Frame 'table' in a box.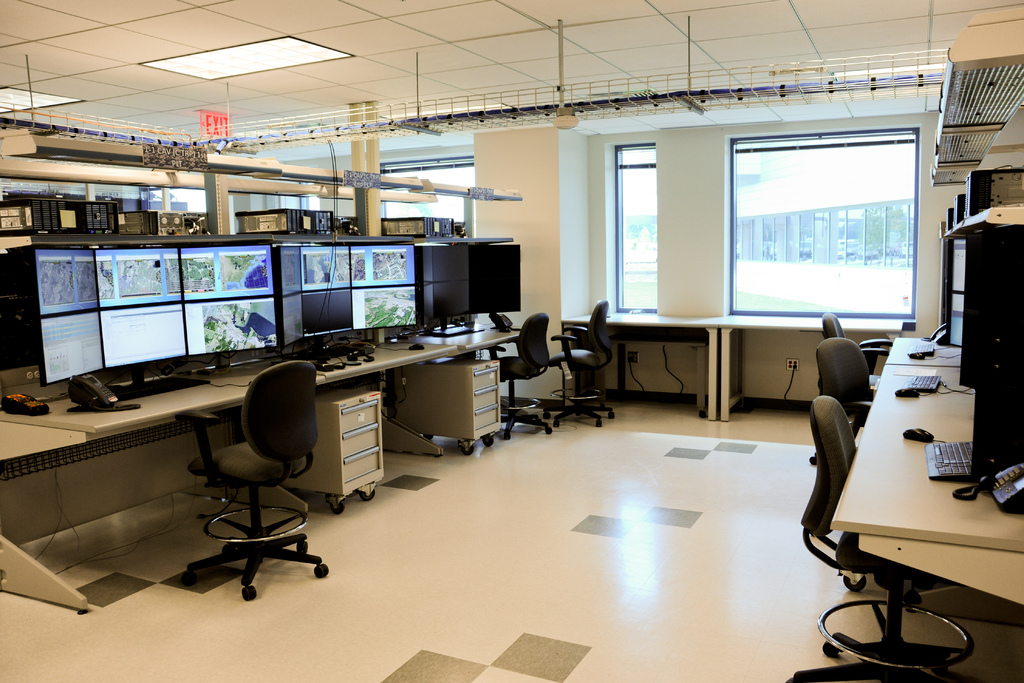
884/336/963/368.
